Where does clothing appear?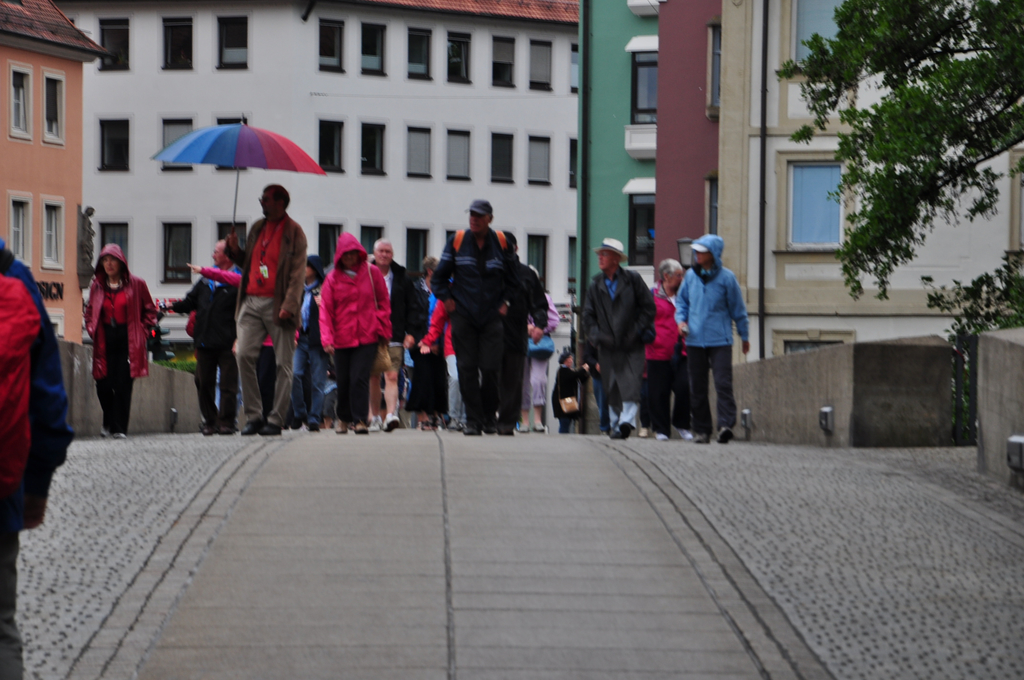
Appears at (171,263,241,428).
